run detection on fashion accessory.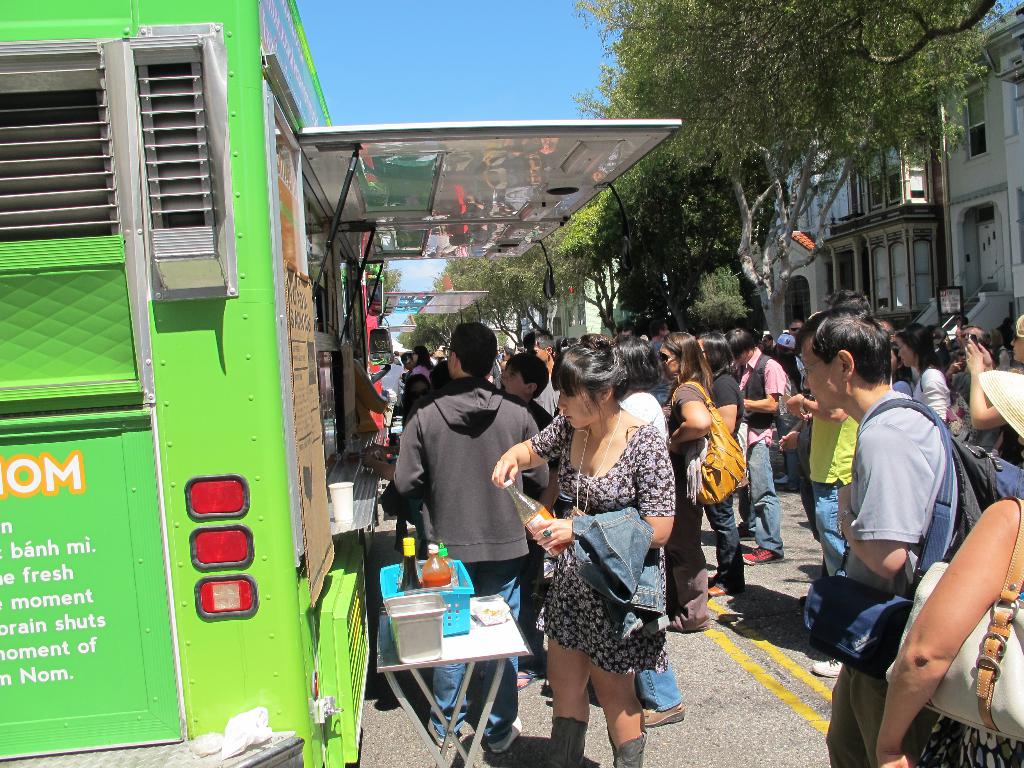
Result: bbox=[410, 350, 417, 356].
